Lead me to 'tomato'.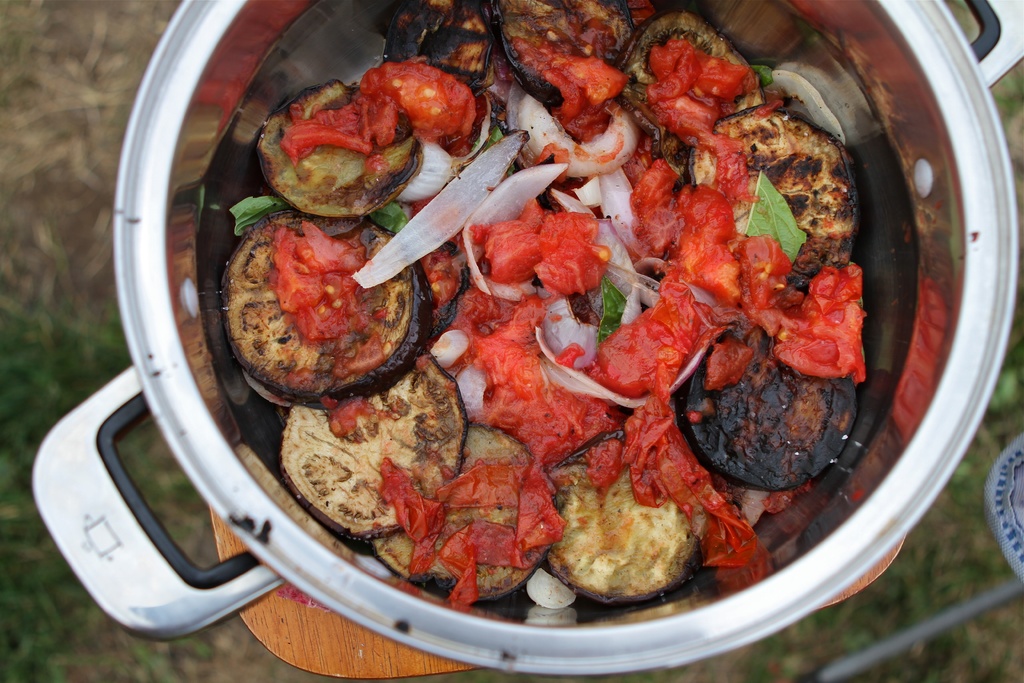
Lead to (left=655, top=42, right=765, bottom=152).
